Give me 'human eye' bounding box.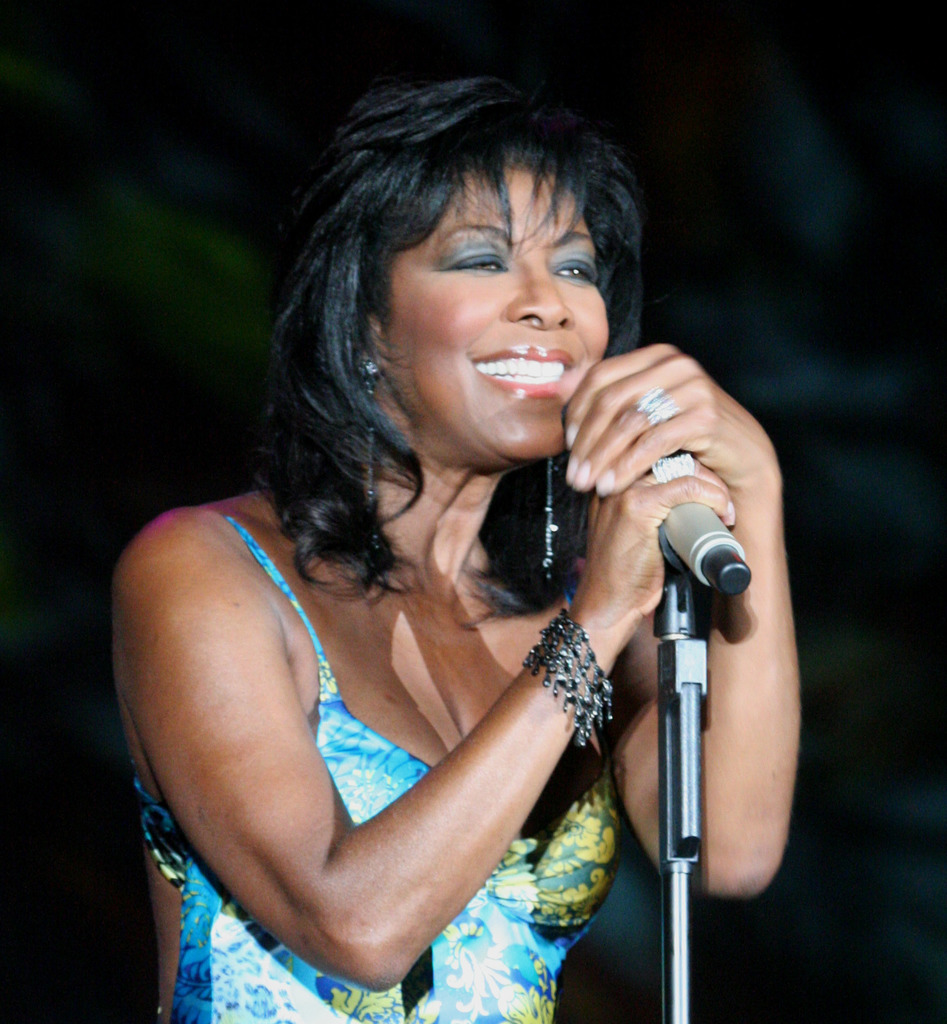
434,245,517,282.
